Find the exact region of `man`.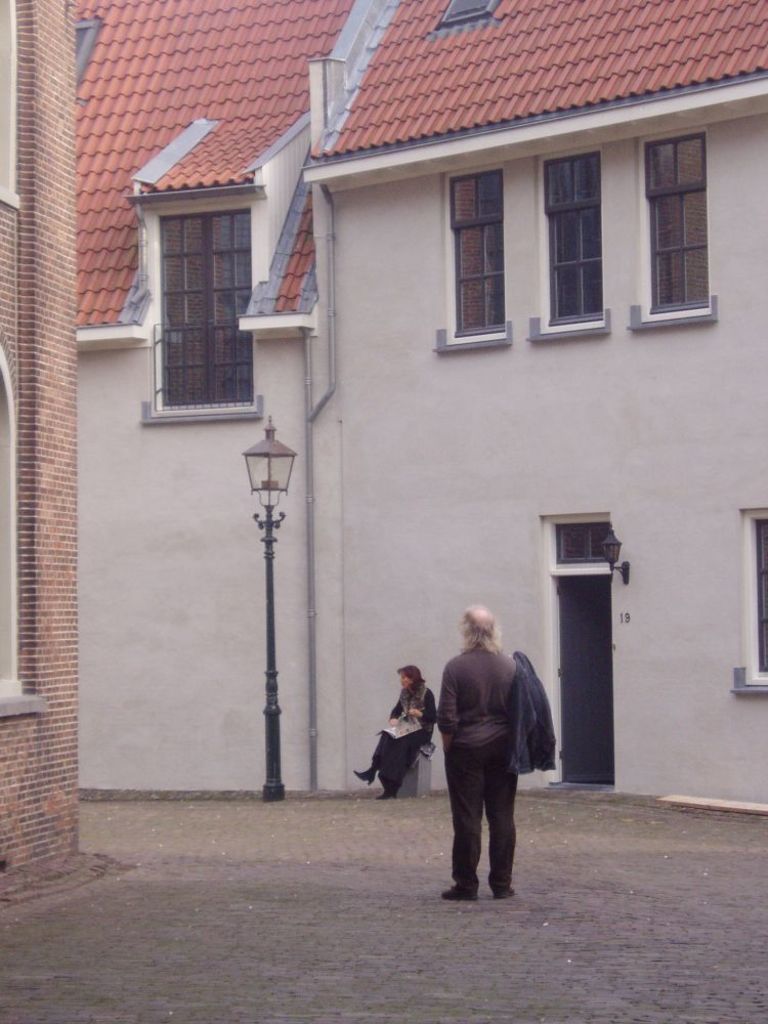
Exact region: [left=407, top=584, right=532, bottom=888].
